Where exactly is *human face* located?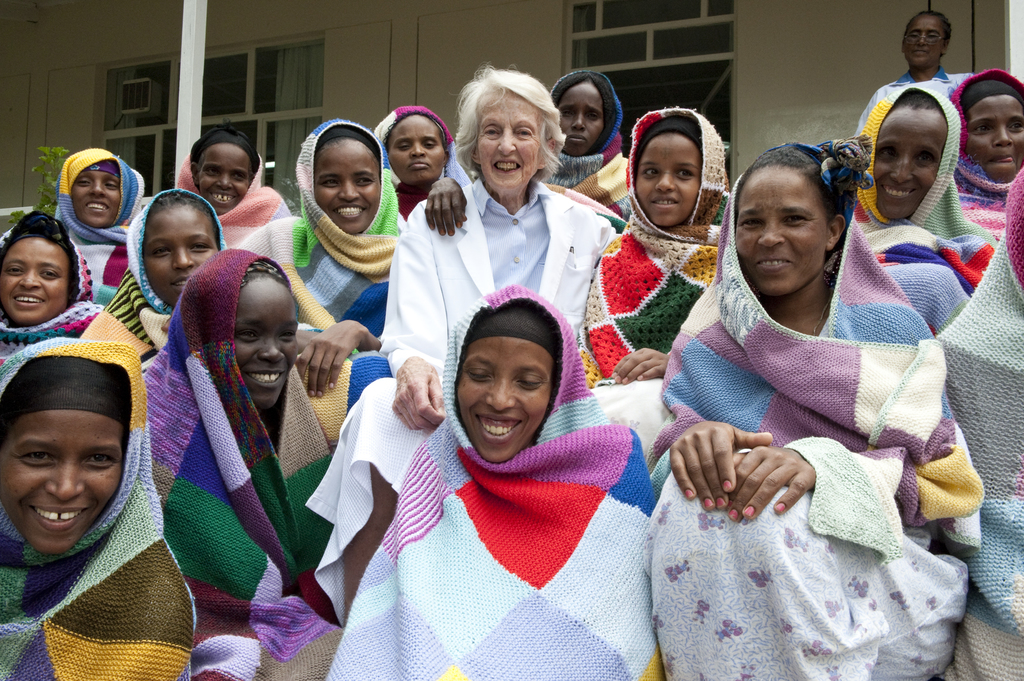
Its bounding box is detection(0, 405, 122, 550).
